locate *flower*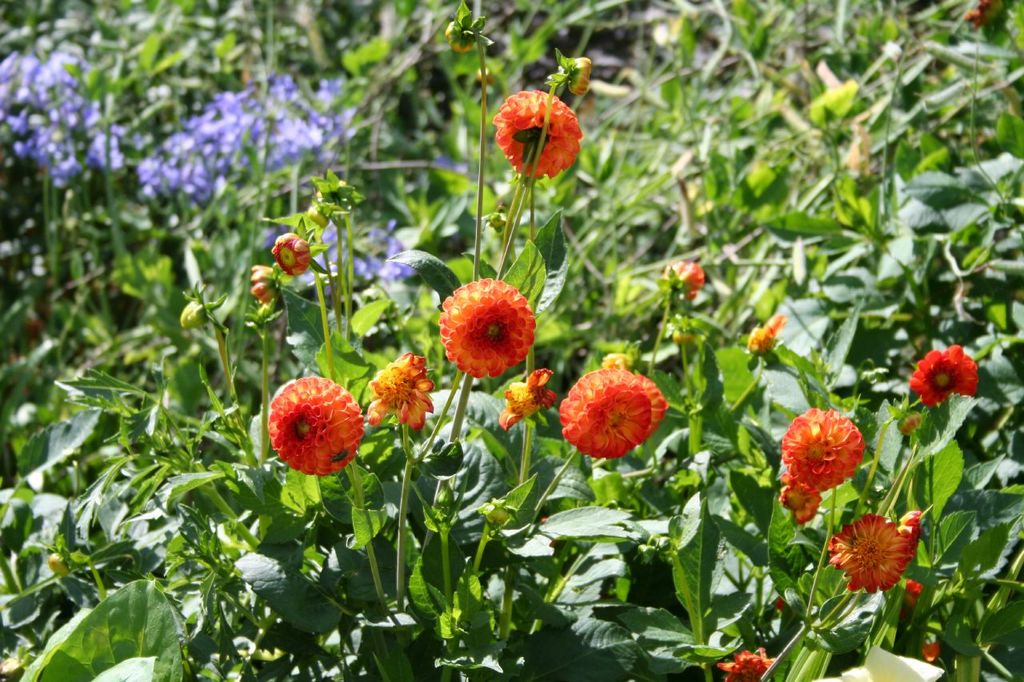
[x1=271, y1=232, x2=312, y2=276]
